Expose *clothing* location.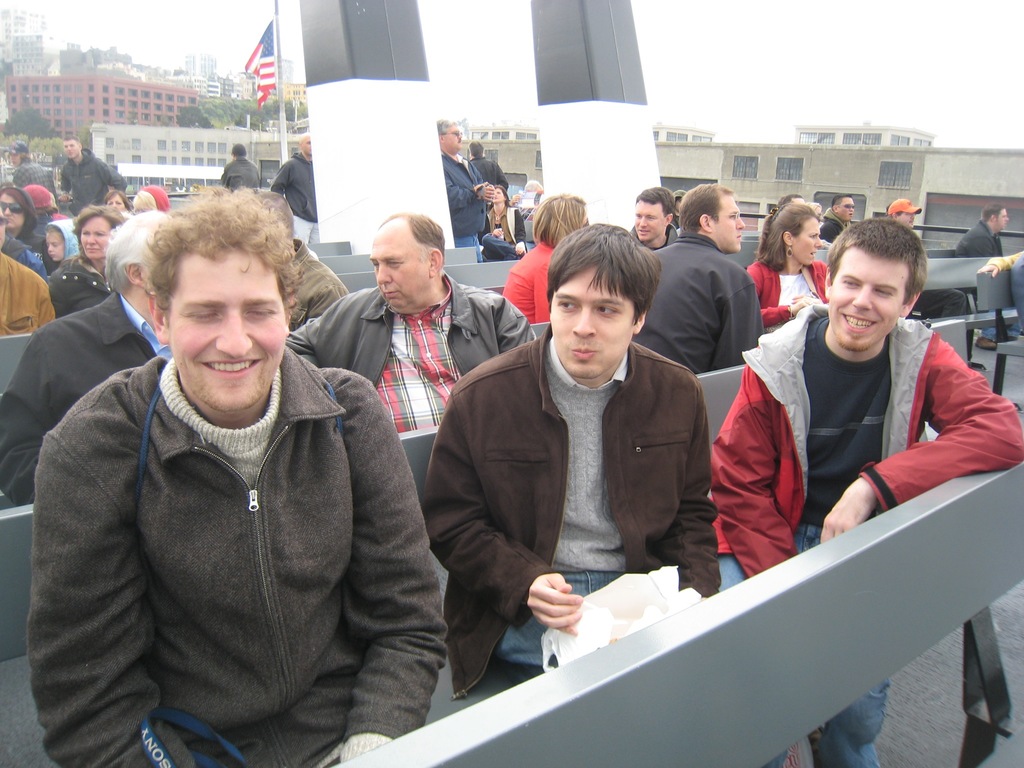
Exposed at [0,300,168,506].
